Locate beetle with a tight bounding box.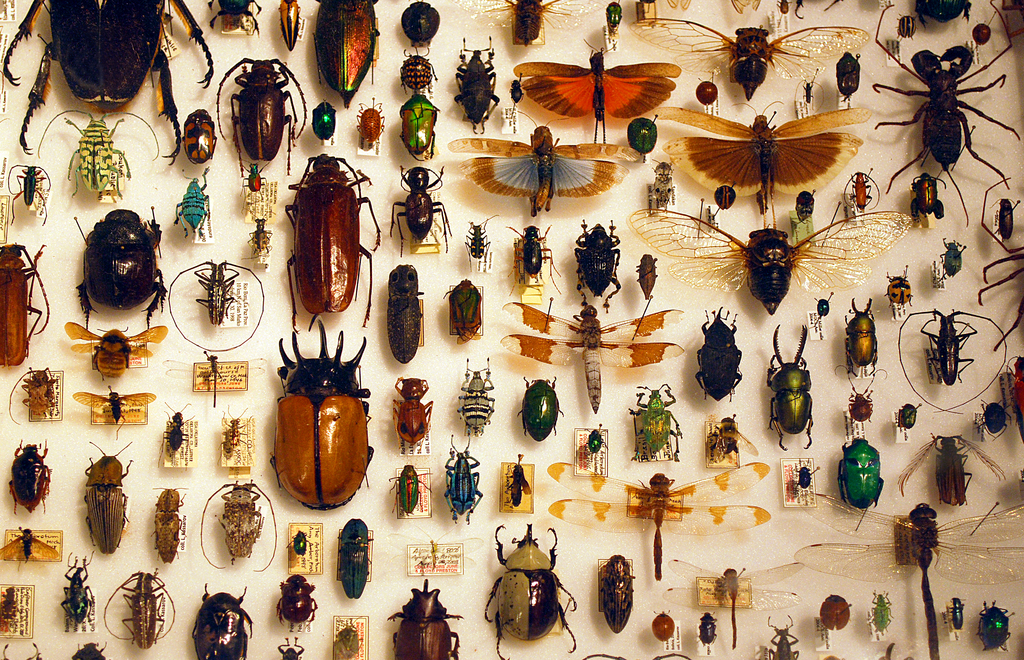
[67,318,166,380].
